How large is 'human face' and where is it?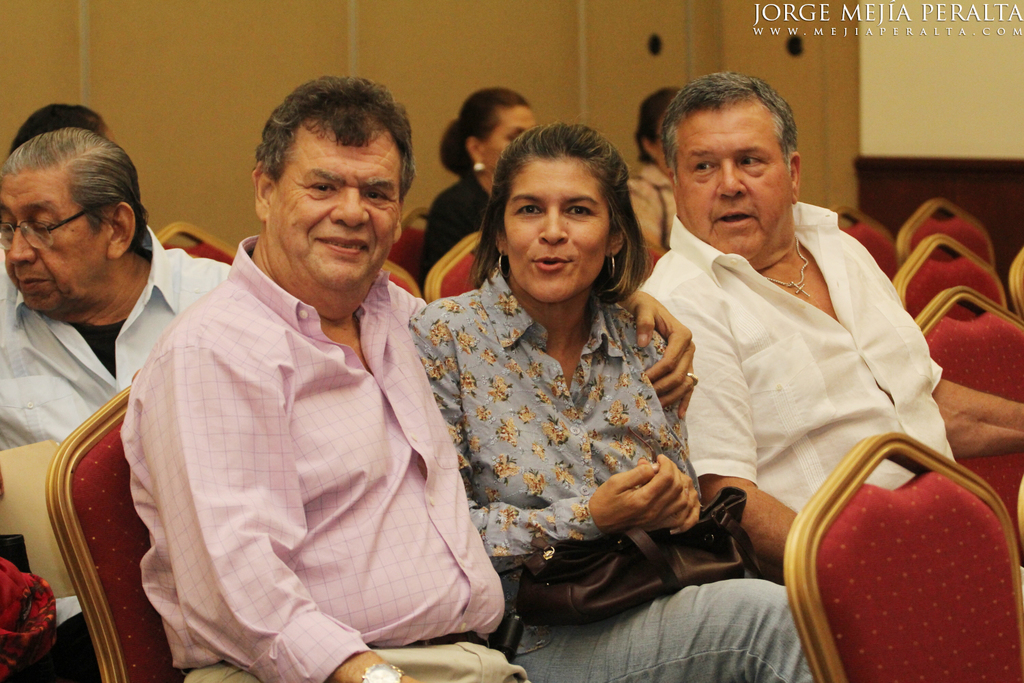
Bounding box: bbox(676, 107, 791, 261).
